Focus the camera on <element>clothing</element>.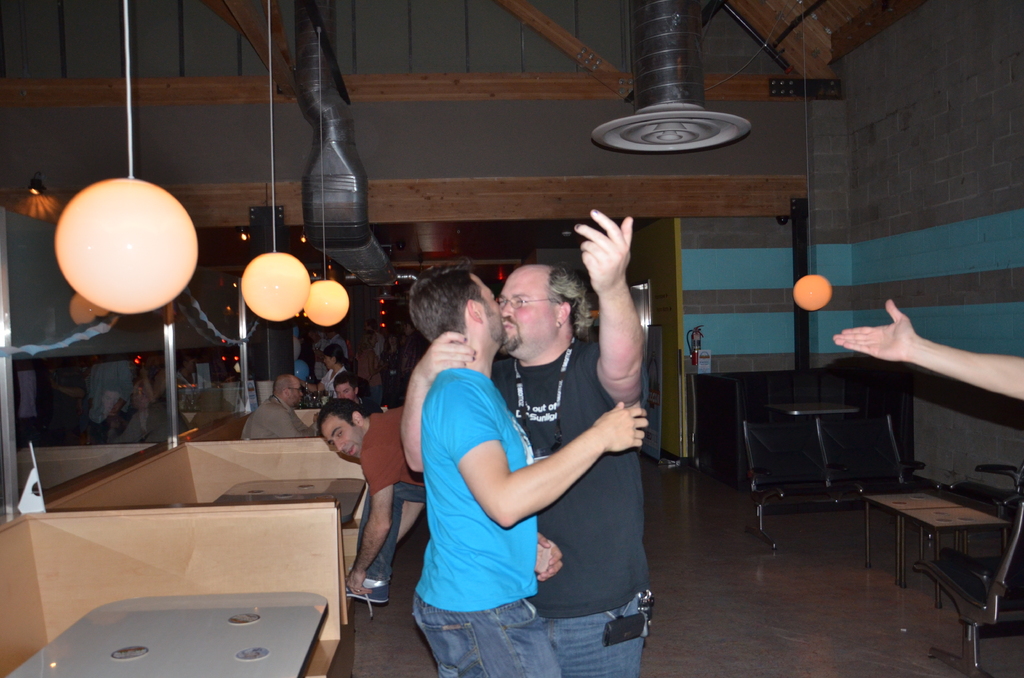
Focus region: locate(357, 348, 382, 412).
